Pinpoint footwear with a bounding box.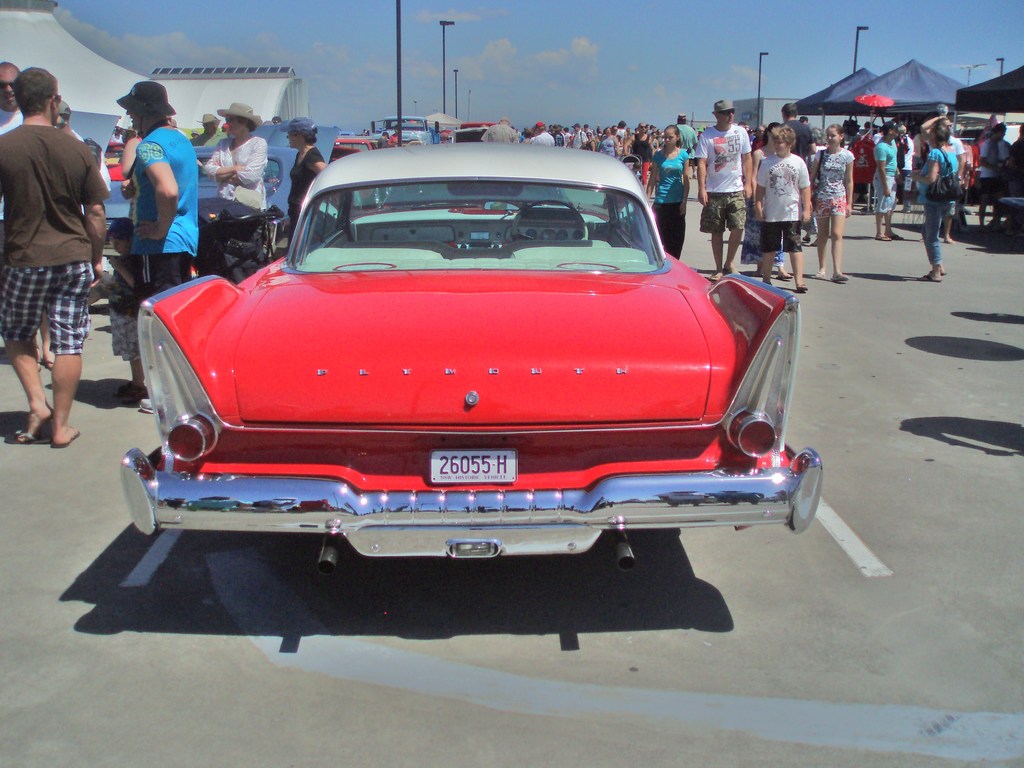
[x1=10, y1=426, x2=45, y2=440].
